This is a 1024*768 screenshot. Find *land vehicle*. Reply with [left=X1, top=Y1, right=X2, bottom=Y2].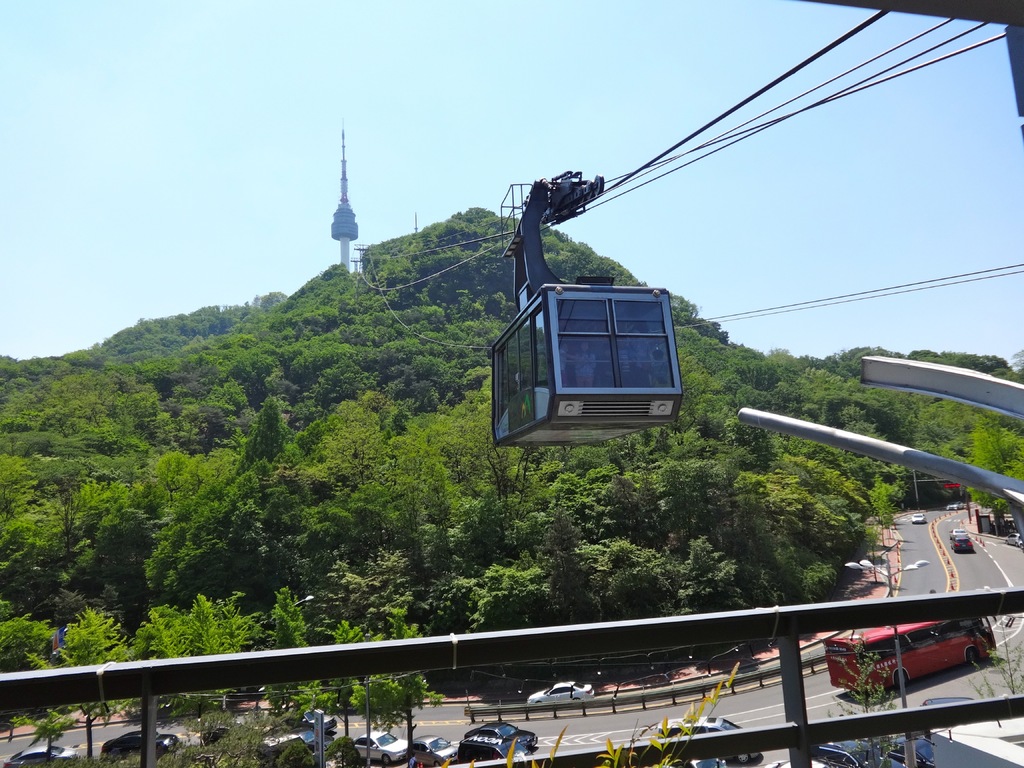
[left=821, top=620, right=999, bottom=696].
